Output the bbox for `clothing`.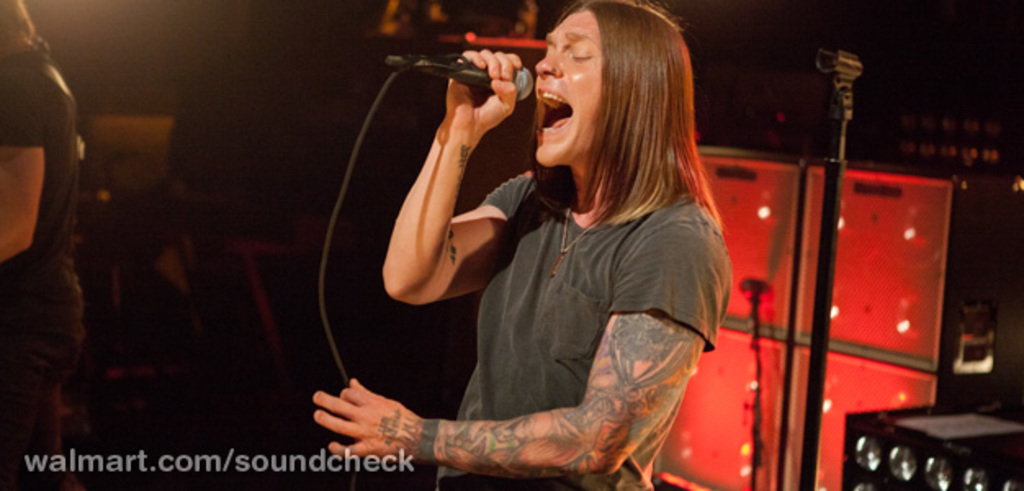
419 159 733 489.
